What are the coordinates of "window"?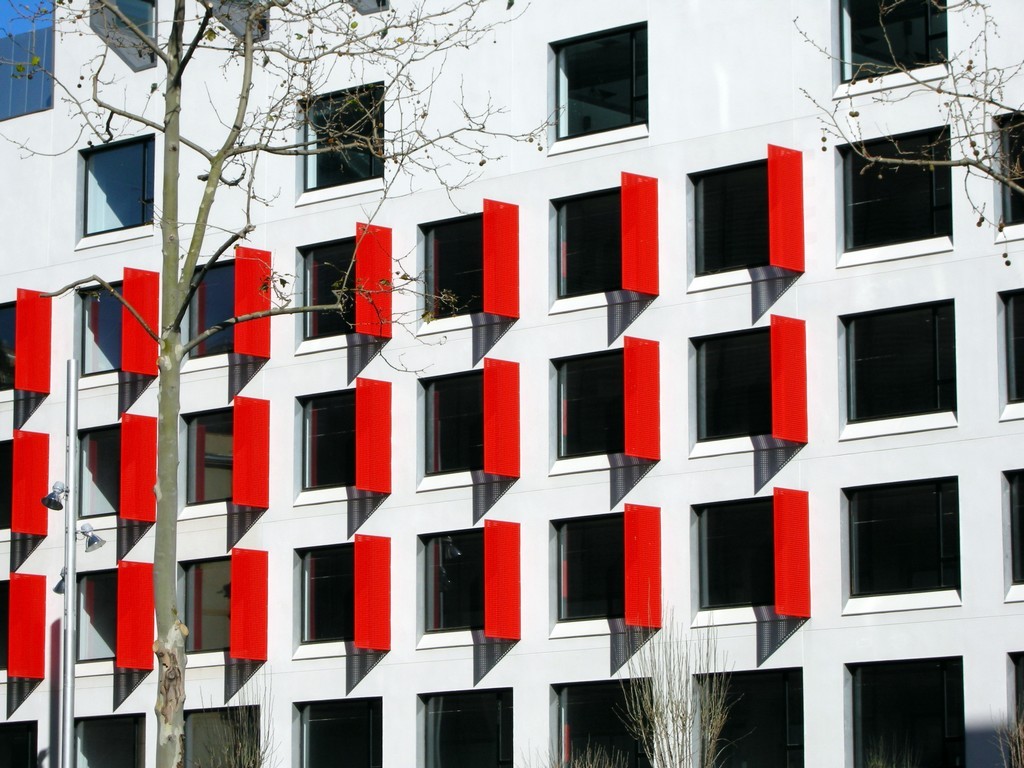
pyautogui.locateOnScreen(0, 577, 12, 672).
